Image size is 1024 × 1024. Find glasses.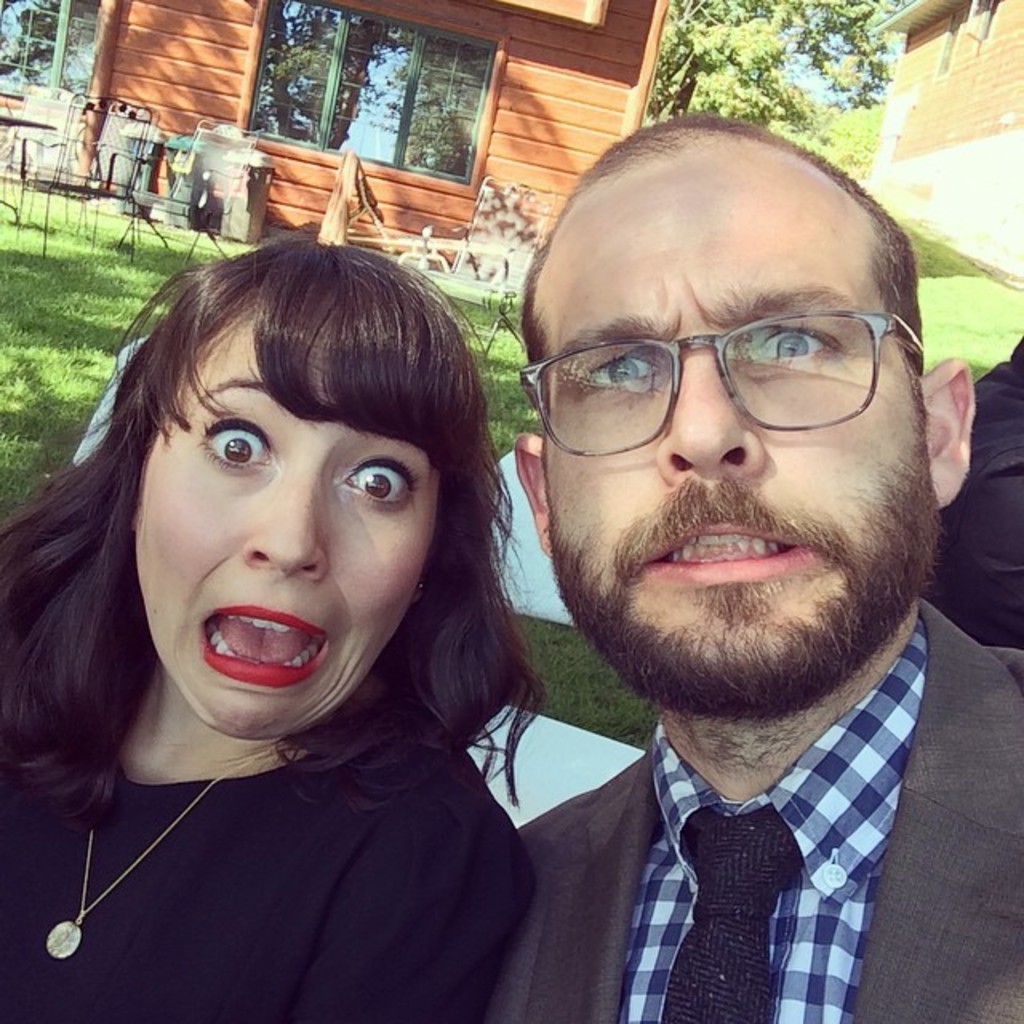
[left=504, top=315, right=947, bottom=466].
